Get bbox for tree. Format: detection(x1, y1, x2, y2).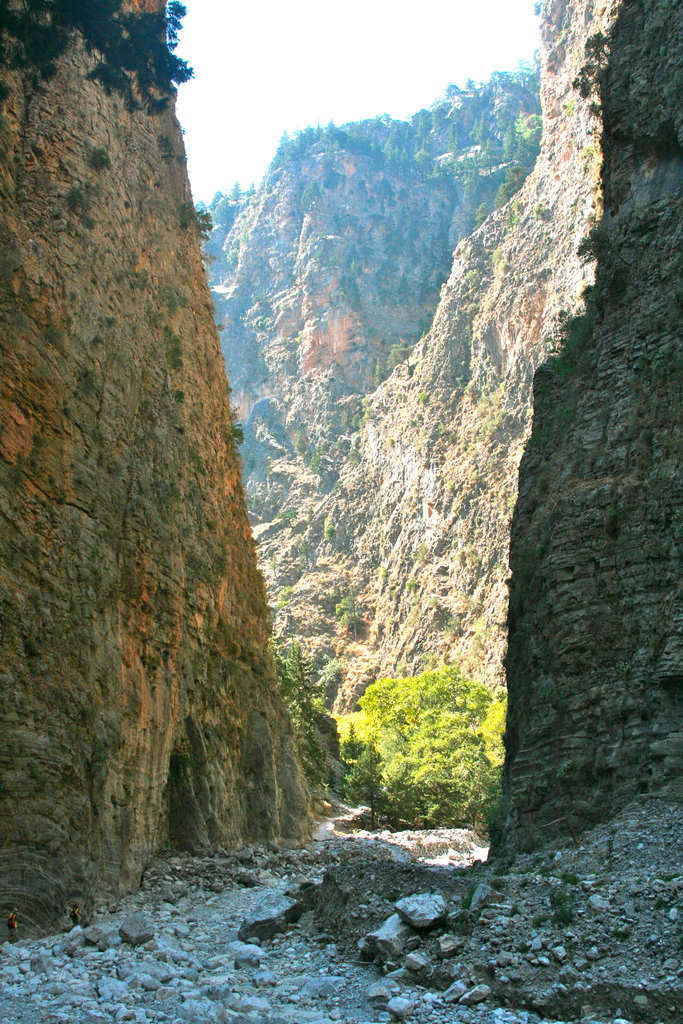
detection(470, 195, 490, 230).
